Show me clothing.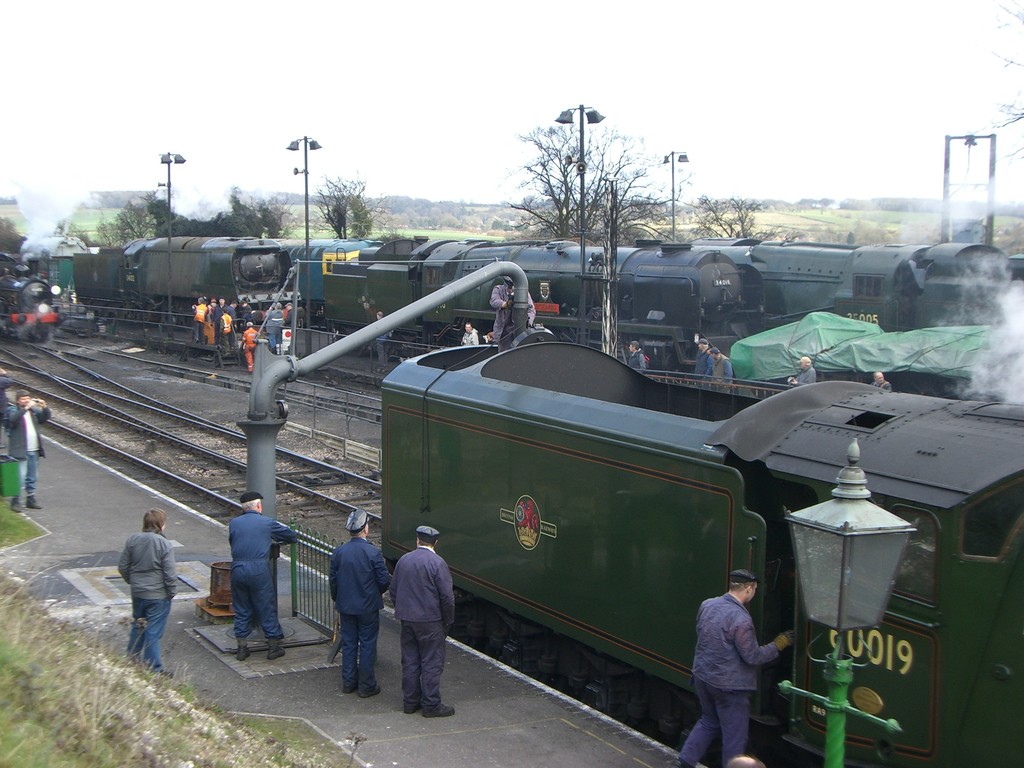
clothing is here: box=[3, 400, 56, 495].
